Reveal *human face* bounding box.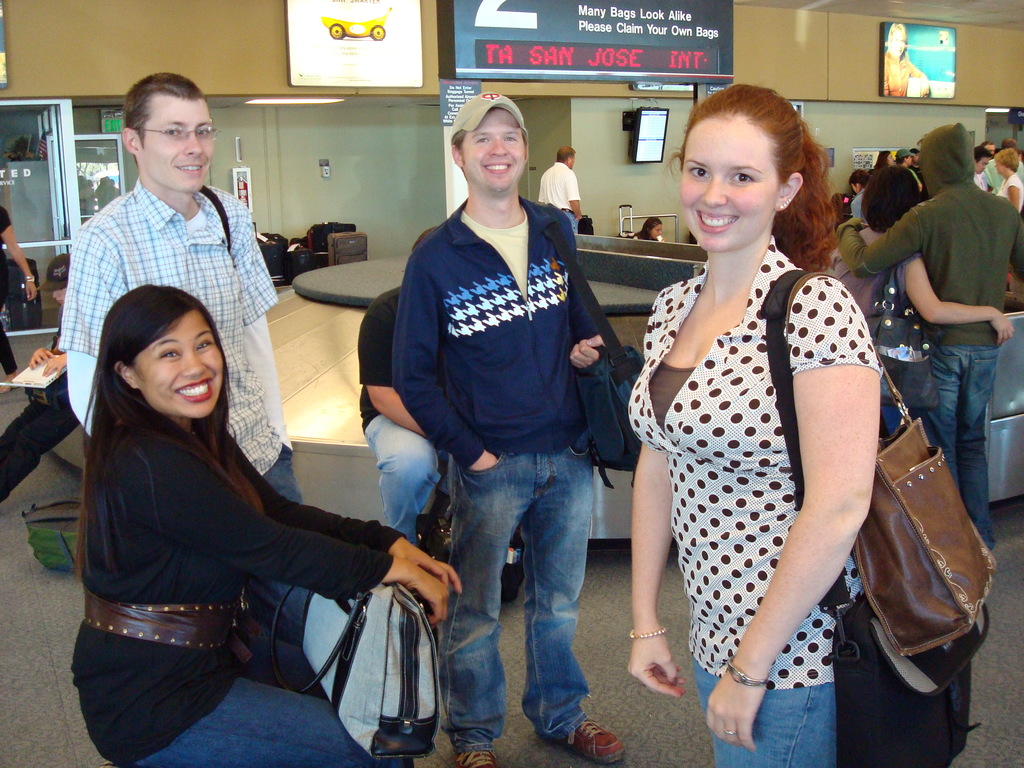
Revealed: Rect(463, 108, 520, 193).
